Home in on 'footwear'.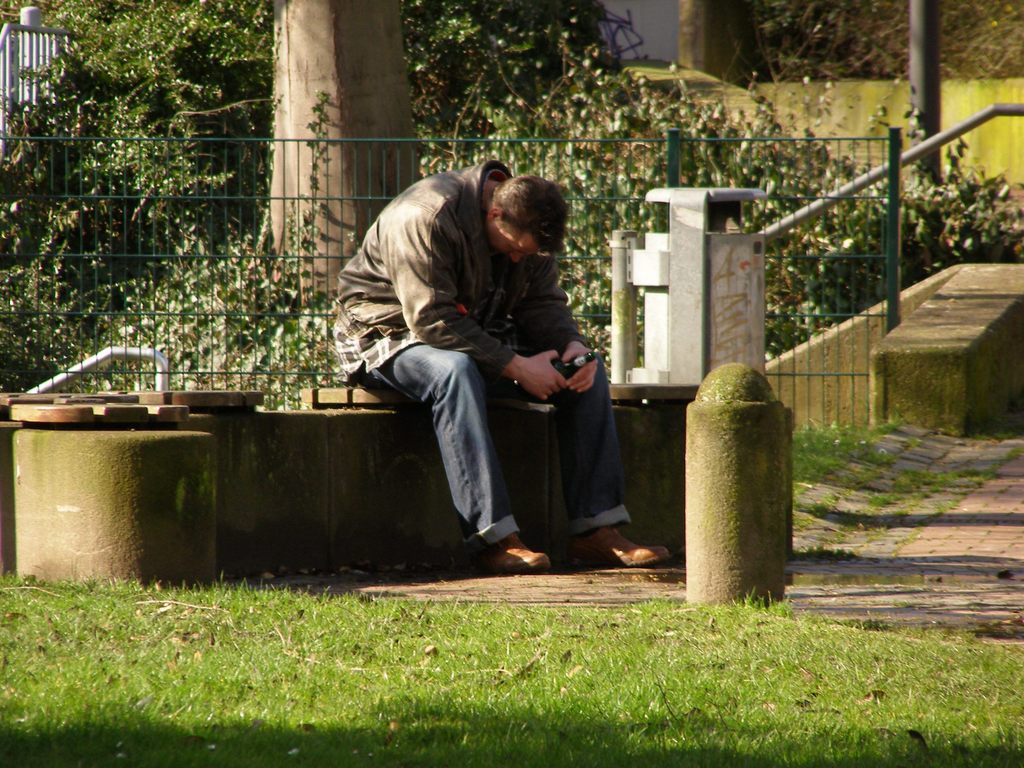
Homed in at pyautogui.locateOnScreen(565, 522, 672, 580).
